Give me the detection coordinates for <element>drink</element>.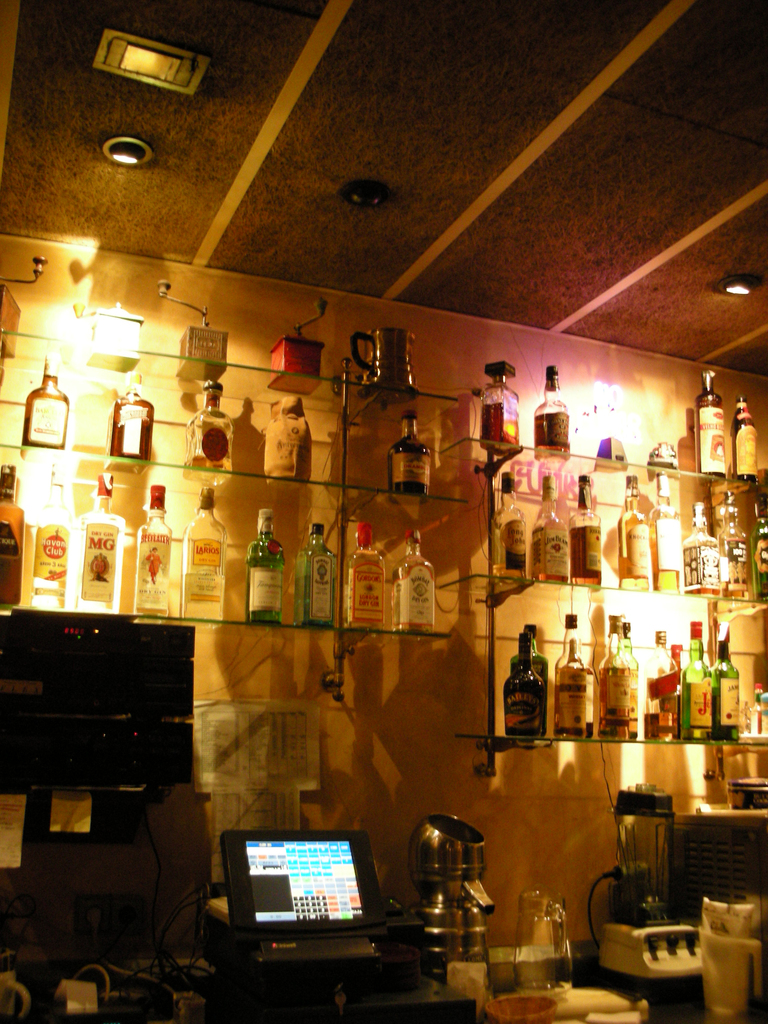
<box>345,522,385,632</box>.
